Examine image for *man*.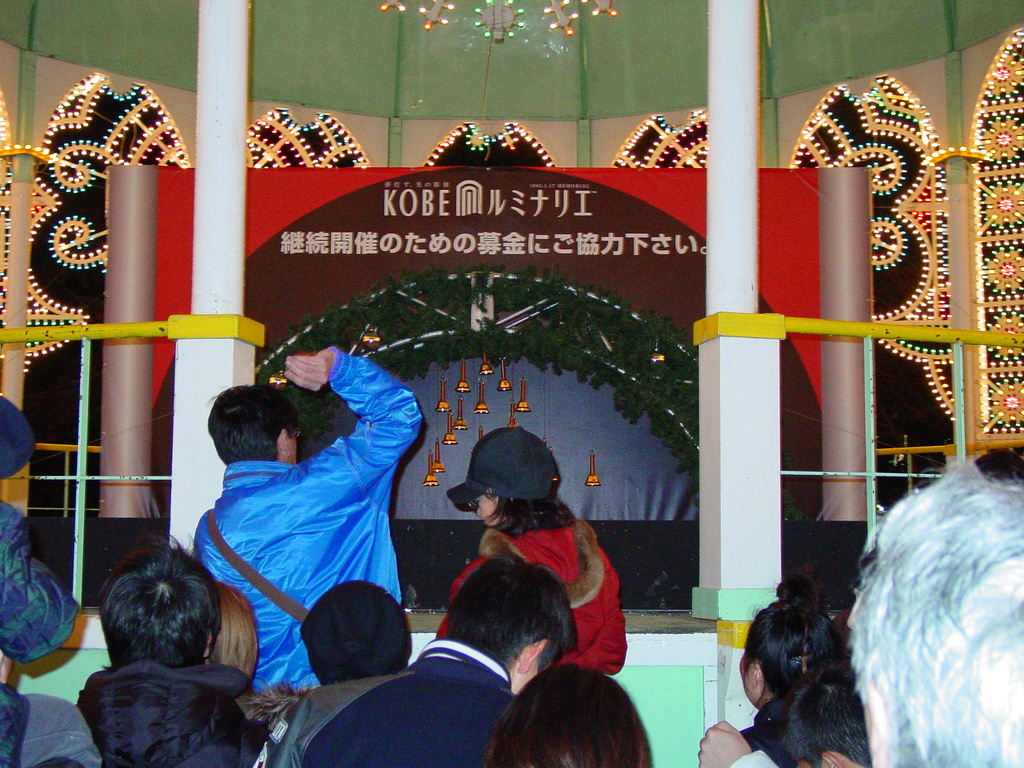
Examination result: box=[71, 527, 276, 767].
